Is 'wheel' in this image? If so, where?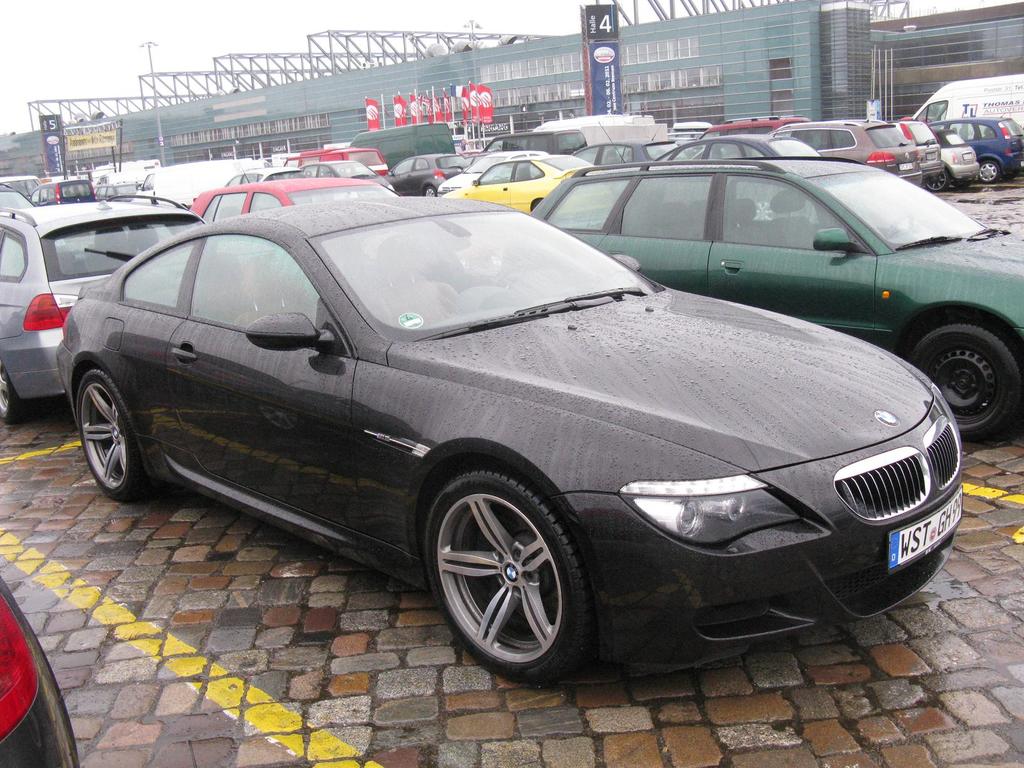
Yes, at region(424, 474, 589, 676).
